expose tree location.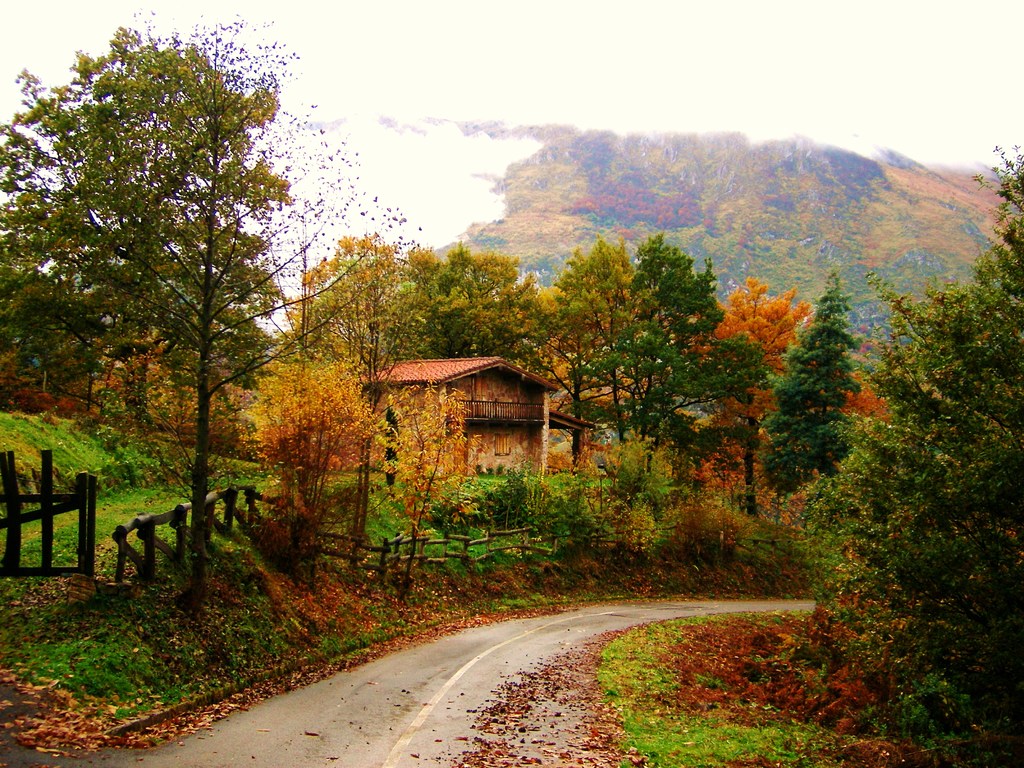
Exposed at rect(33, 28, 314, 591).
